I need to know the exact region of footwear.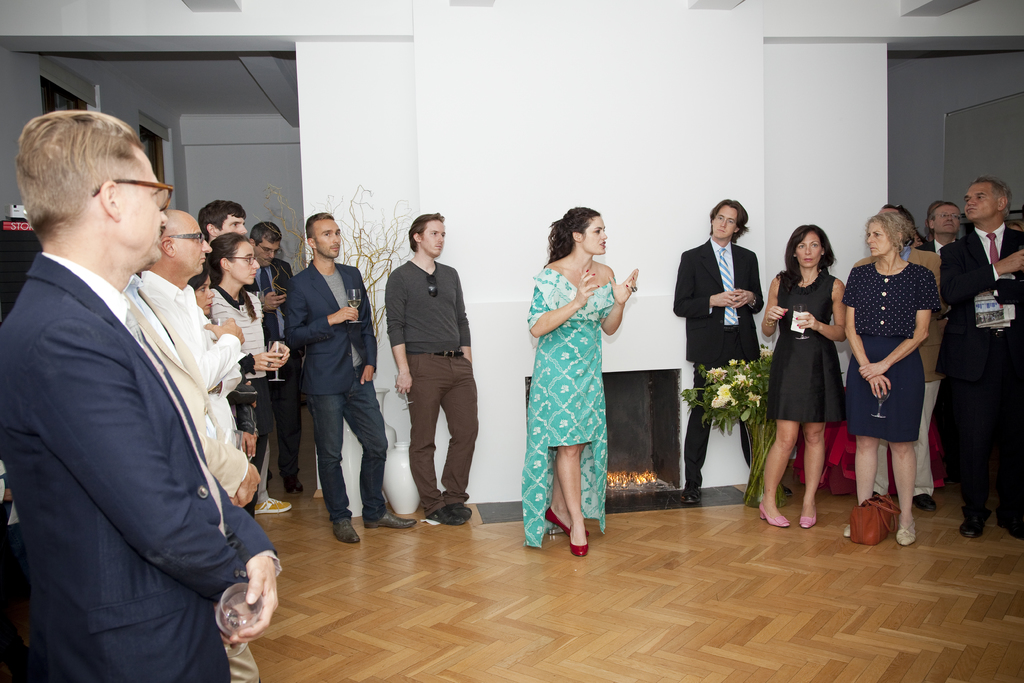
Region: [570, 530, 588, 556].
